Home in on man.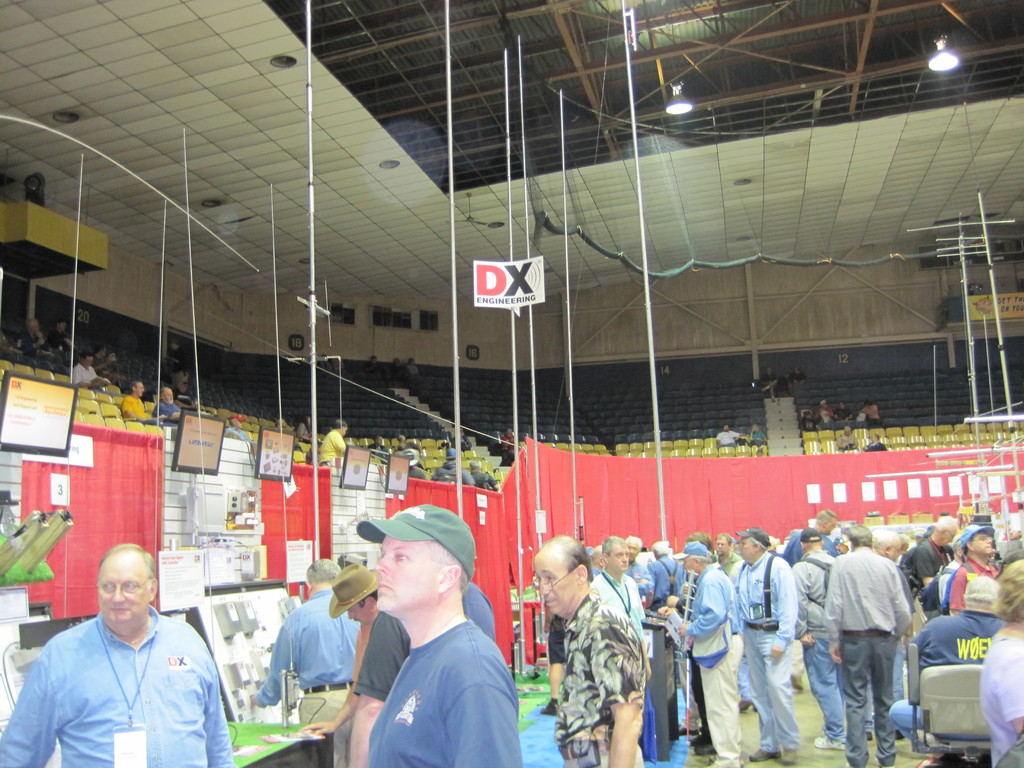
Homed in at (x1=156, y1=385, x2=188, y2=422).
